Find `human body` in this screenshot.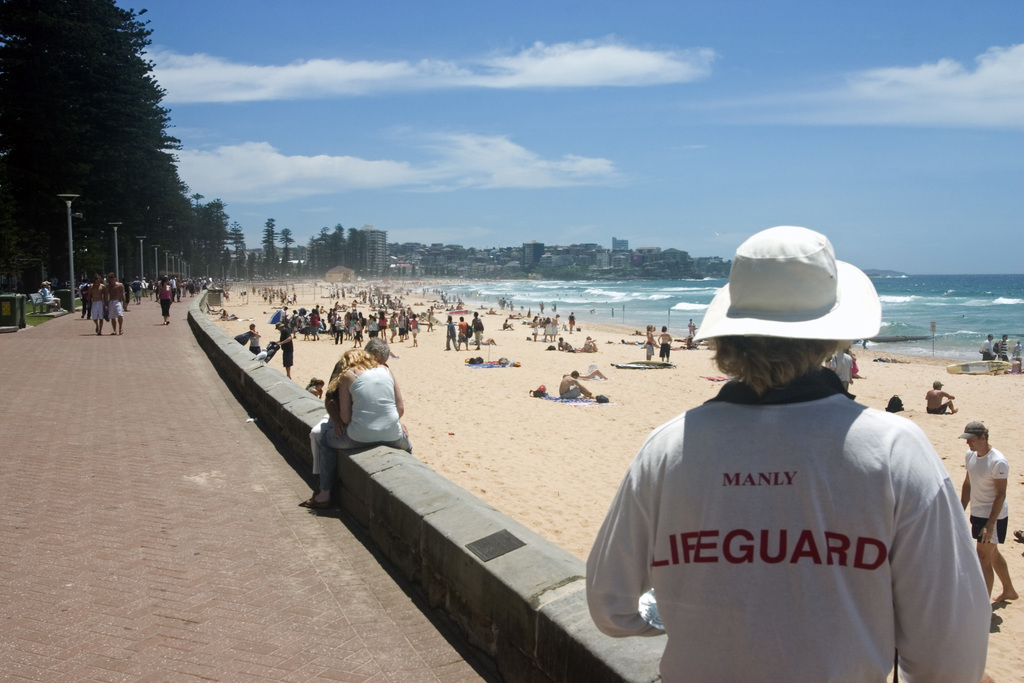
The bounding box for `human body` is box=[447, 315, 459, 352].
